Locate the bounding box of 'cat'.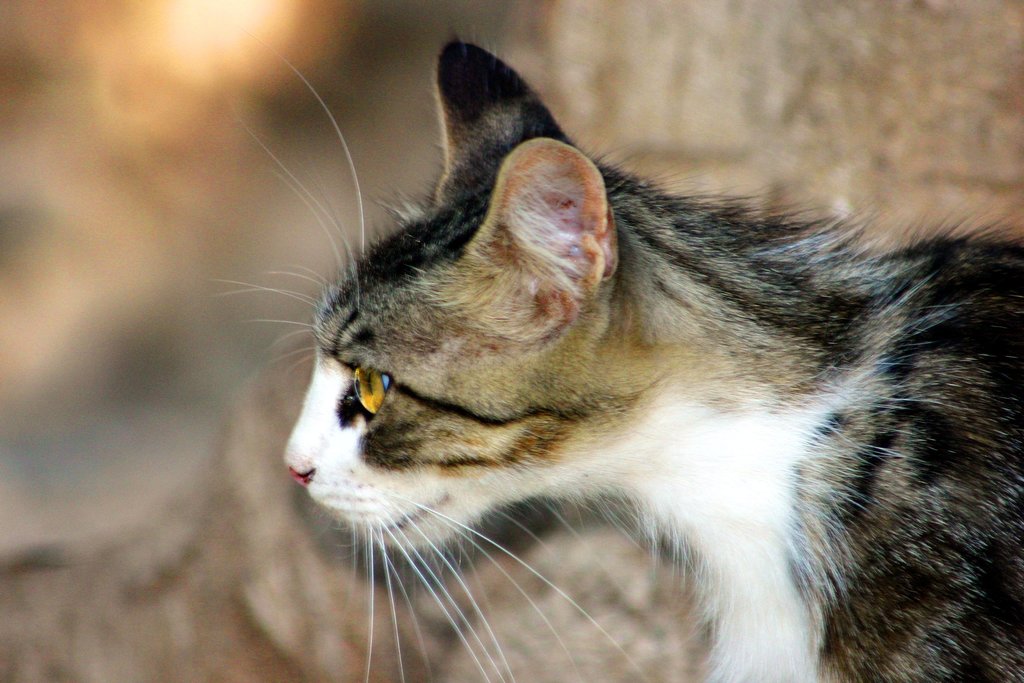
Bounding box: {"left": 204, "top": 28, "right": 1023, "bottom": 682}.
